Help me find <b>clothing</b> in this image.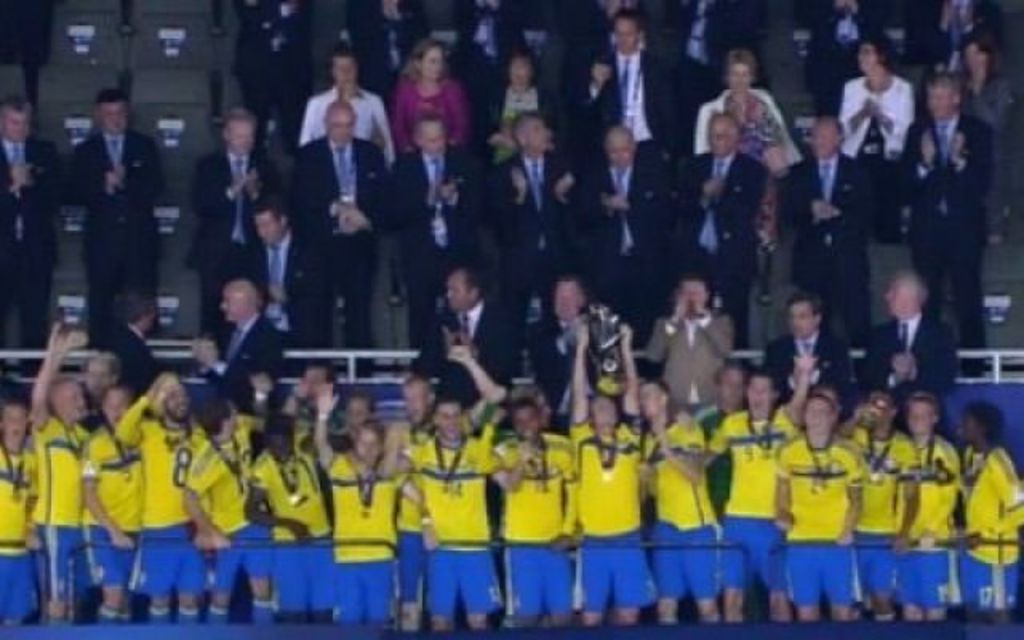
Found it: locate(22, 411, 85, 629).
